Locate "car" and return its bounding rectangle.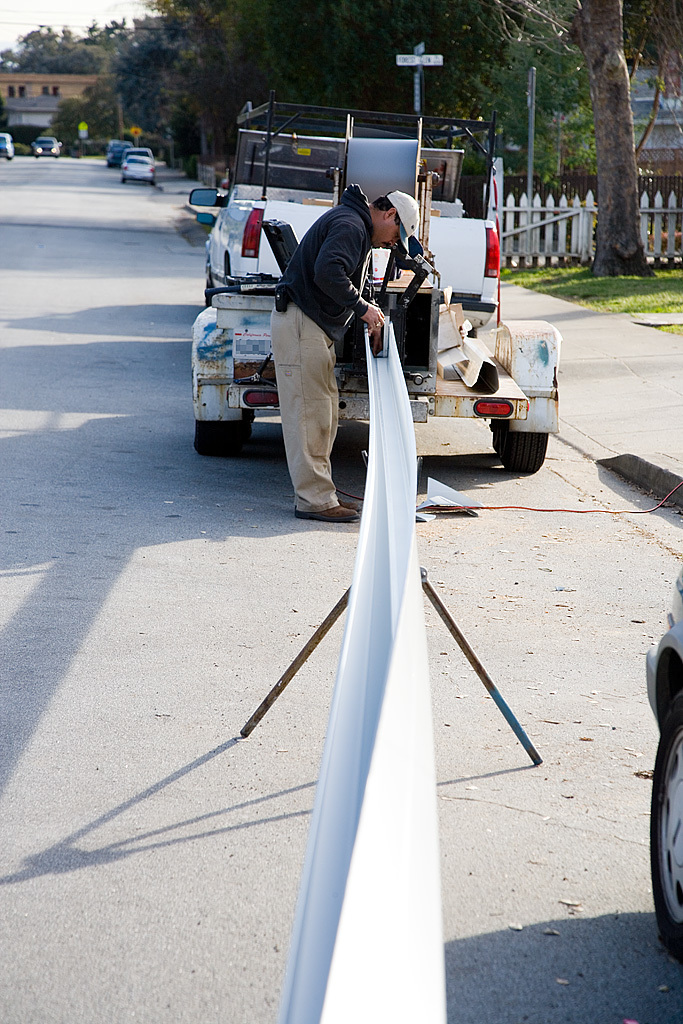
(x1=0, y1=133, x2=13, y2=162).
